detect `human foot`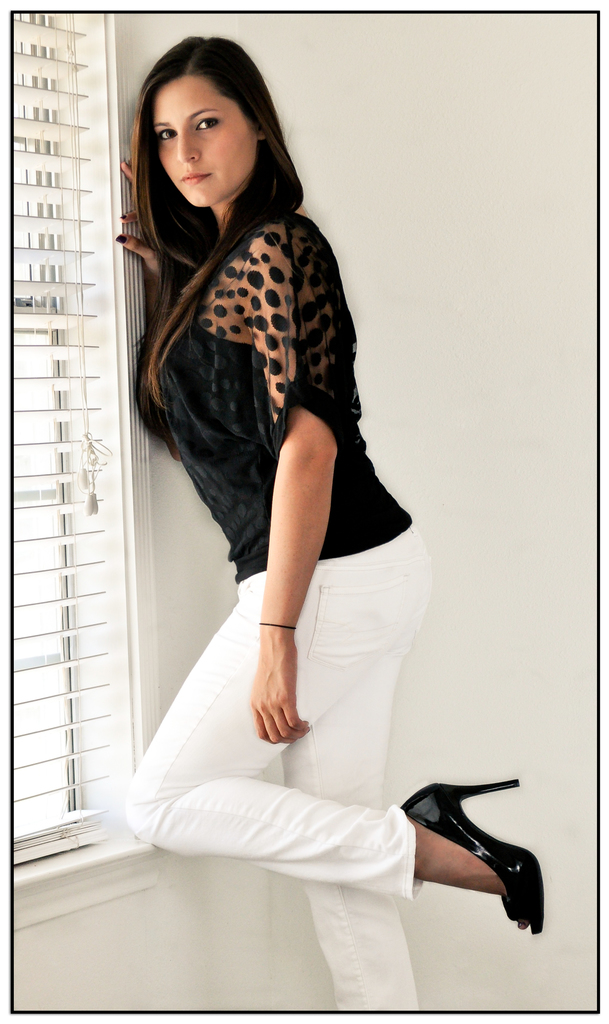
<region>397, 781, 563, 941</region>
